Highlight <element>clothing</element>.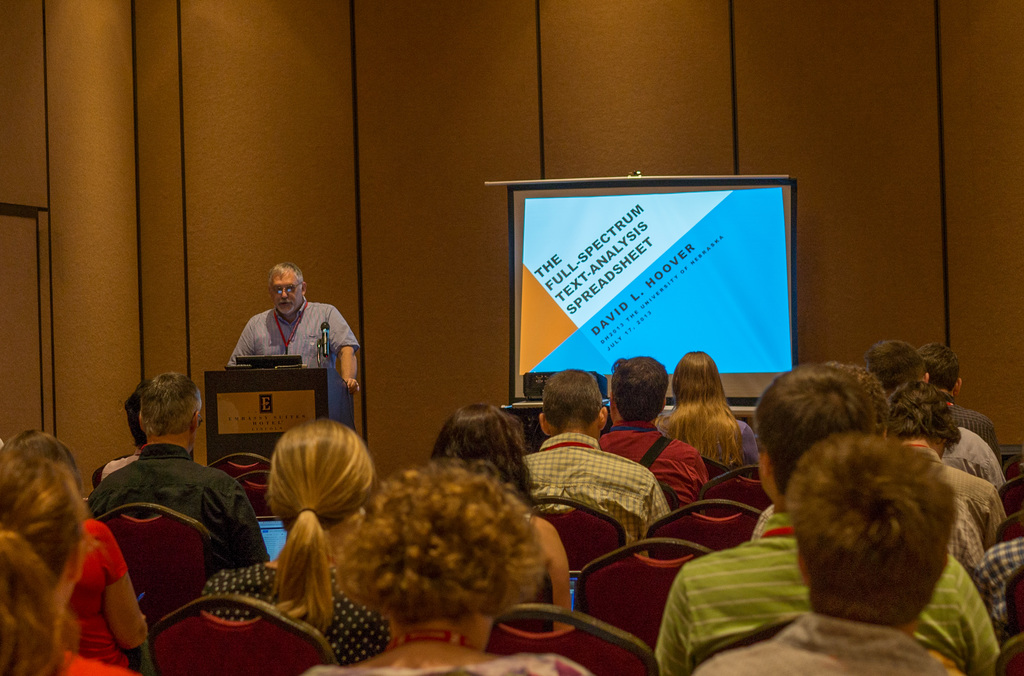
Highlighted region: select_region(294, 647, 596, 675).
